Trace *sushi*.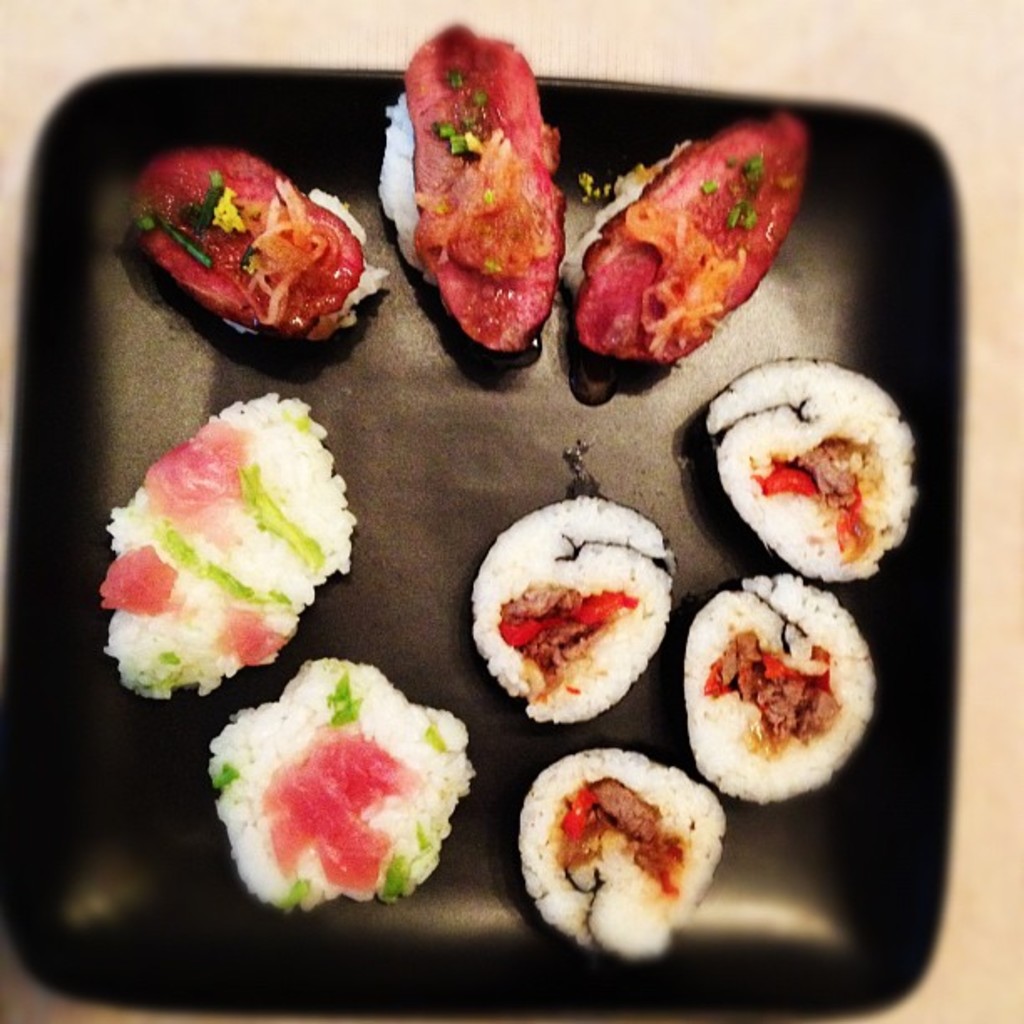
Traced to [x1=132, y1=147, x2=390, y2=341].
